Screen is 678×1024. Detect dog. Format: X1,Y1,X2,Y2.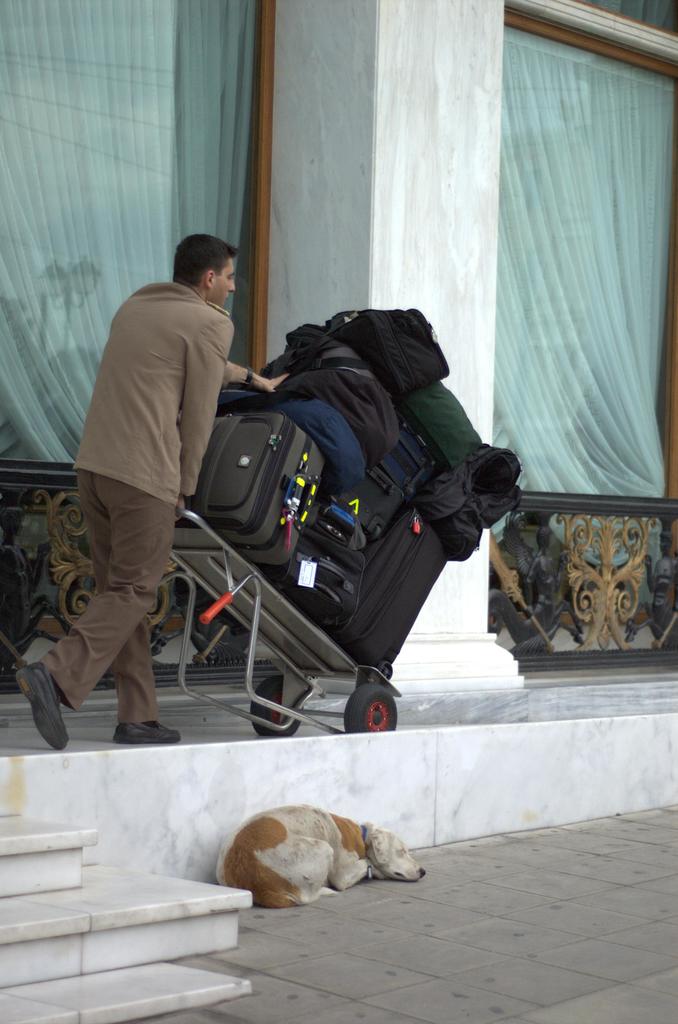
204,796,426,912.
